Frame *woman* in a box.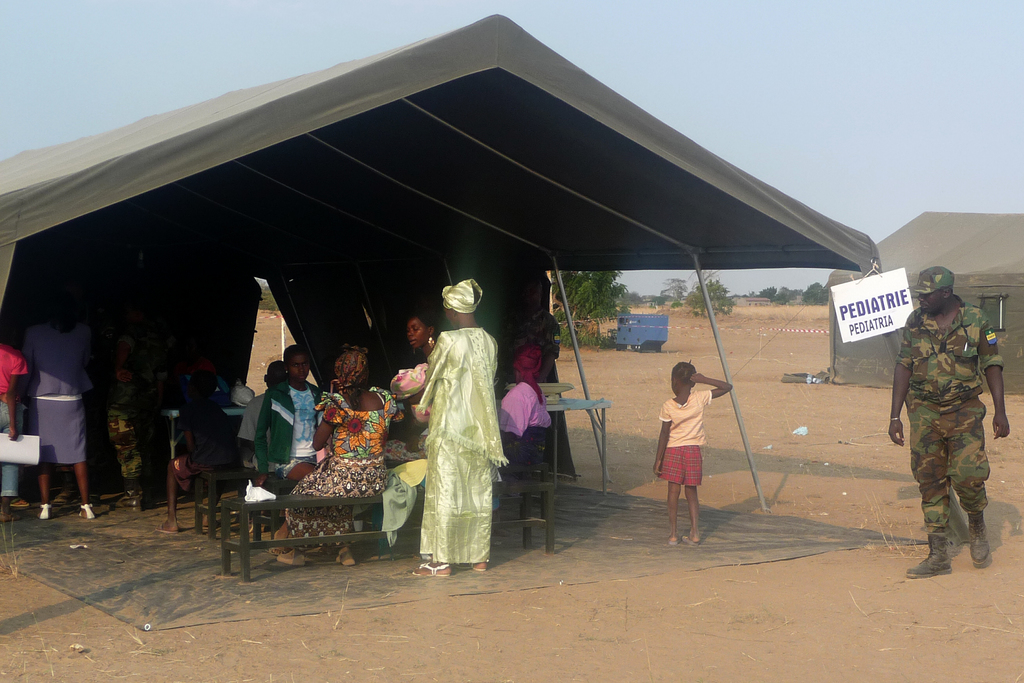
rect(22, 320, 97, 521).
